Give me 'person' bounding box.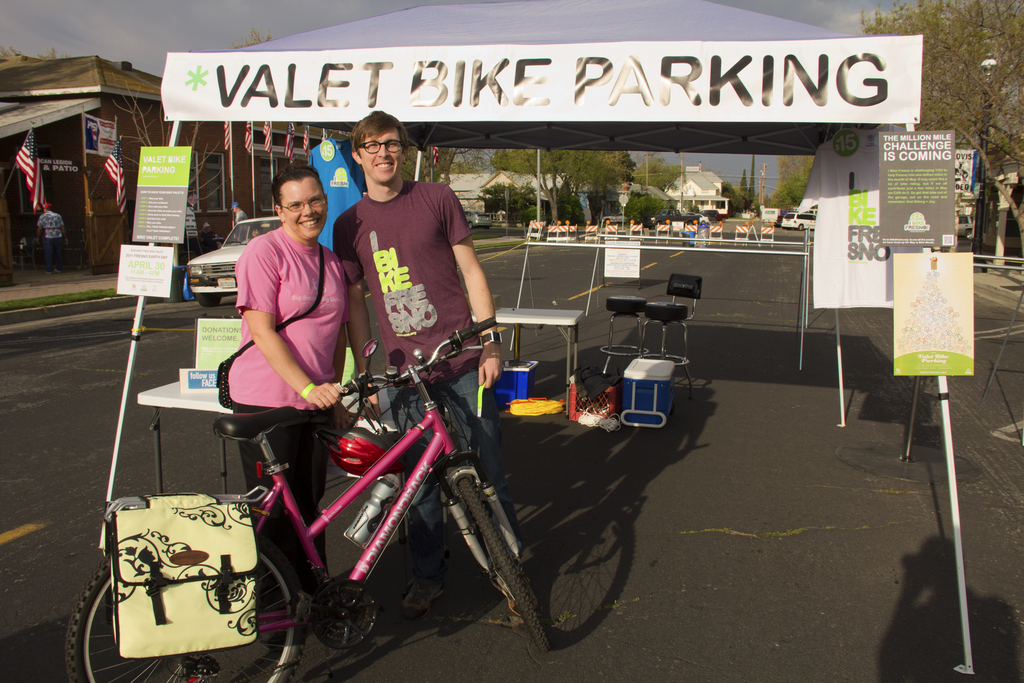
detection(219, 161, 374, 639).
